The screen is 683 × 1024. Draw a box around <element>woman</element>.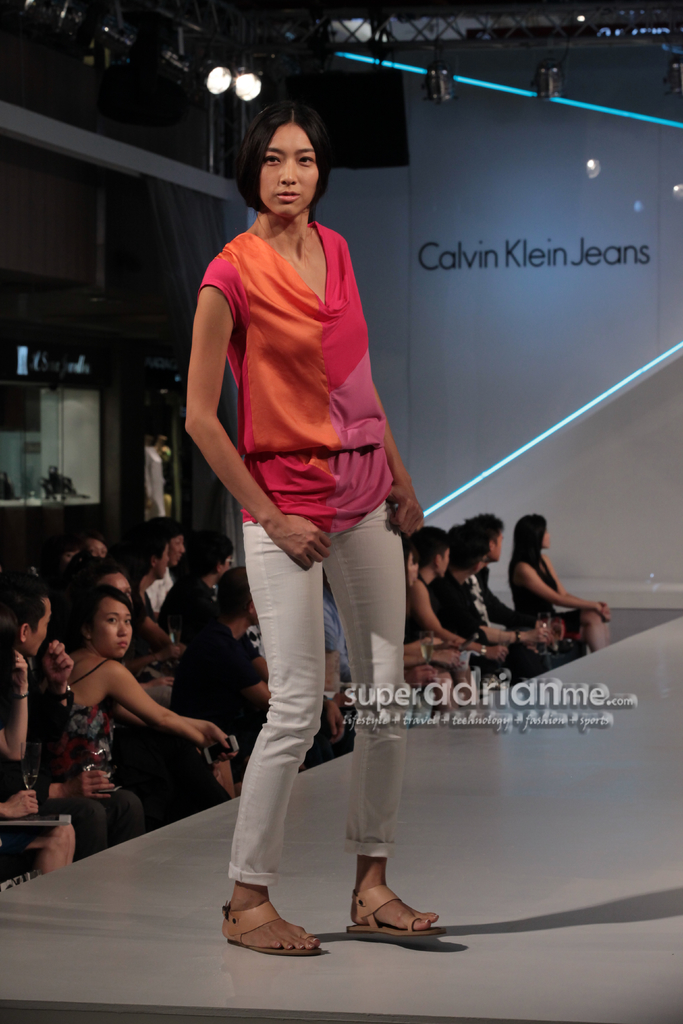
pyautogui.locateOnScreen(413, 525, 504, 688).
